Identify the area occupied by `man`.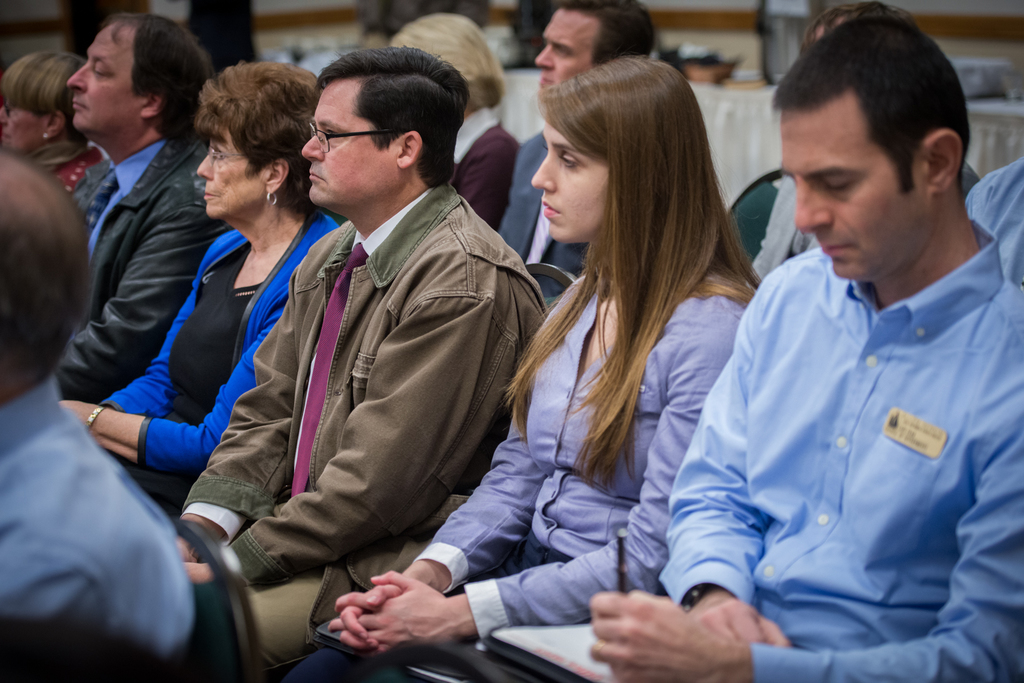
Area: 170 43 541 682.
